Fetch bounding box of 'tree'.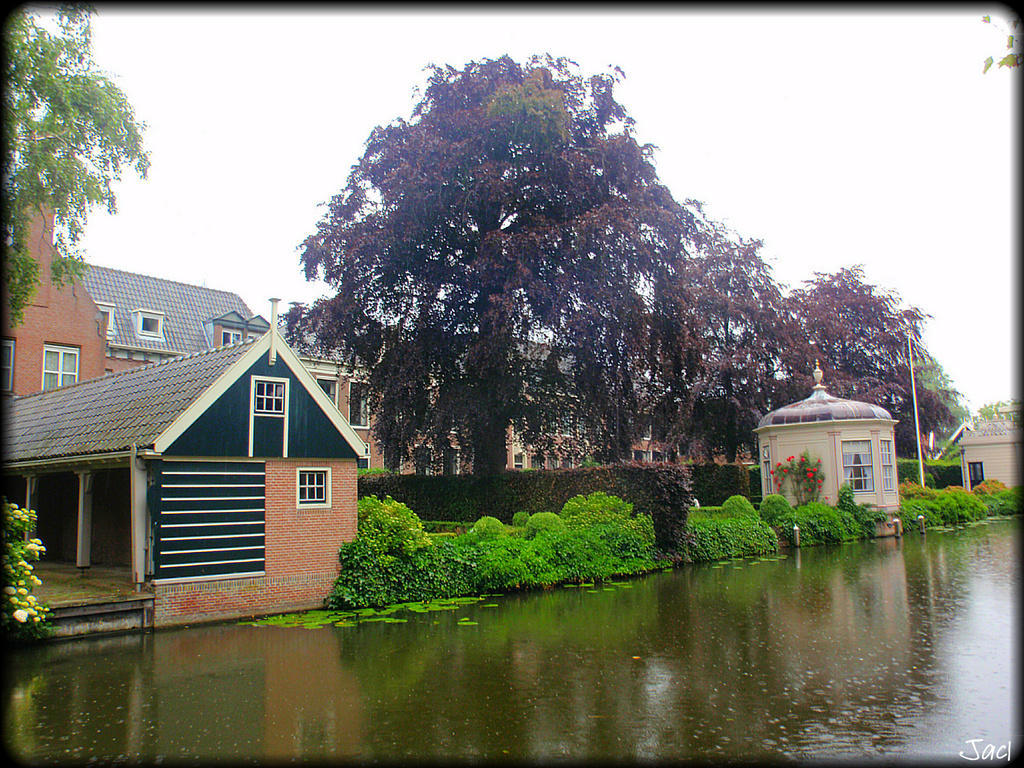
Bbox: locate(280, 56, 782, 516).
